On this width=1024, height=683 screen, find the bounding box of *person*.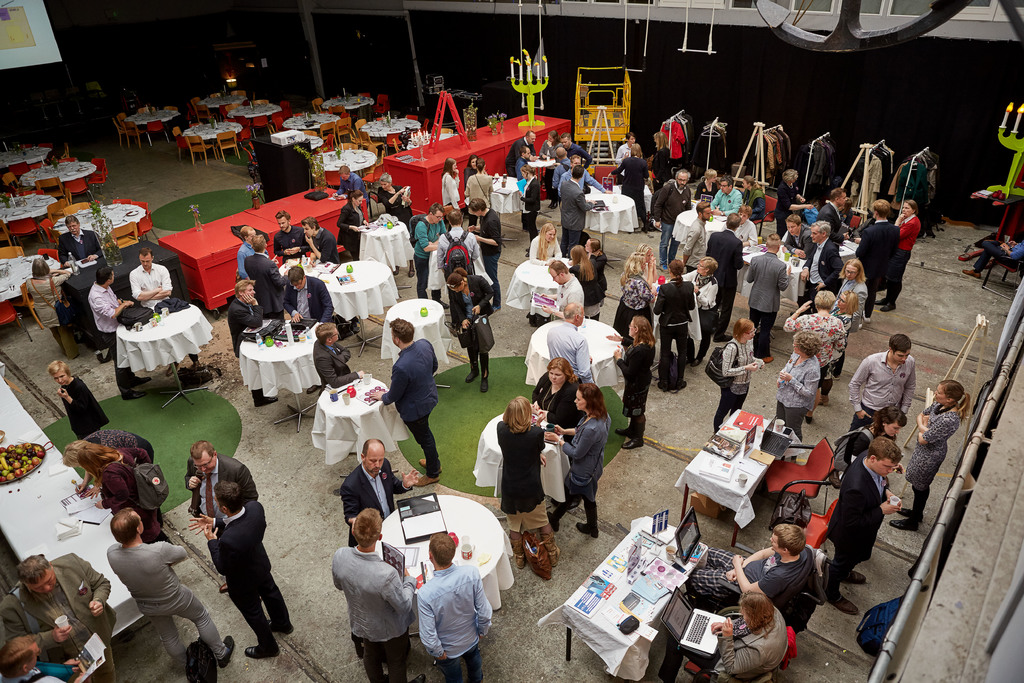
Bounding box: 710:315:760:431.
